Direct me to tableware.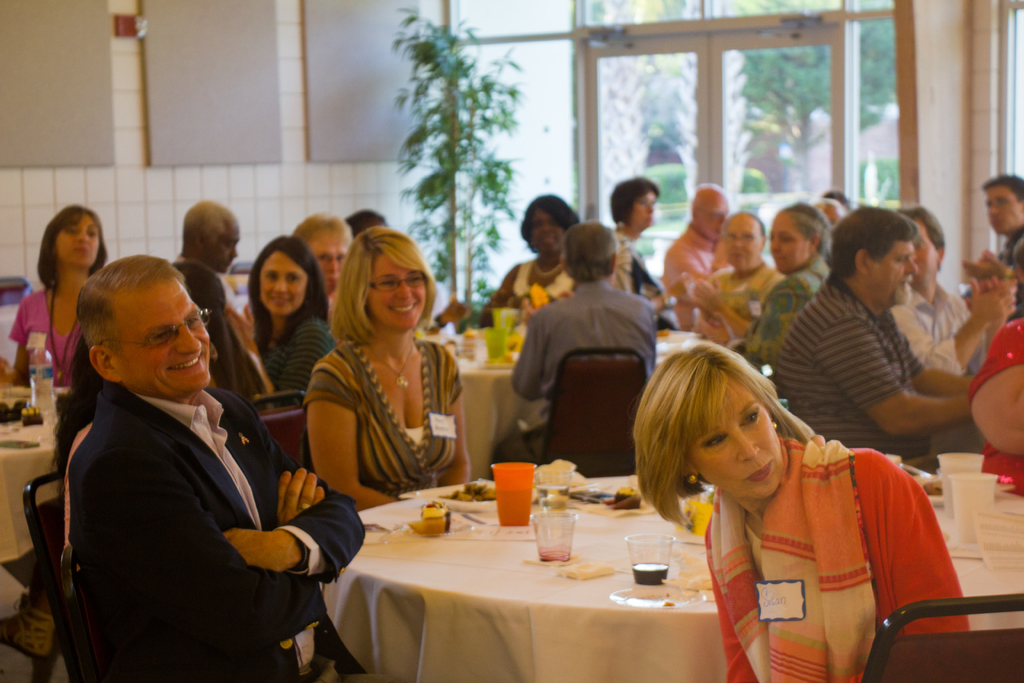
Direction: [left=488, top=463, right=536, bottom=525].
